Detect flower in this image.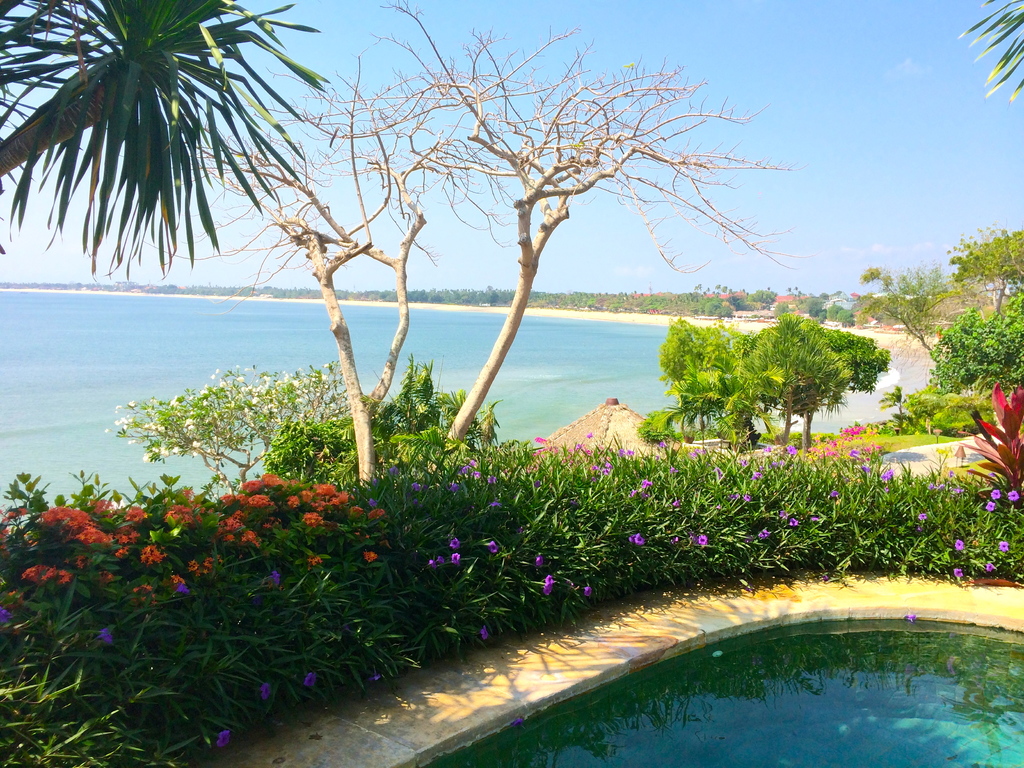
Detection: [99,629,113,644].
